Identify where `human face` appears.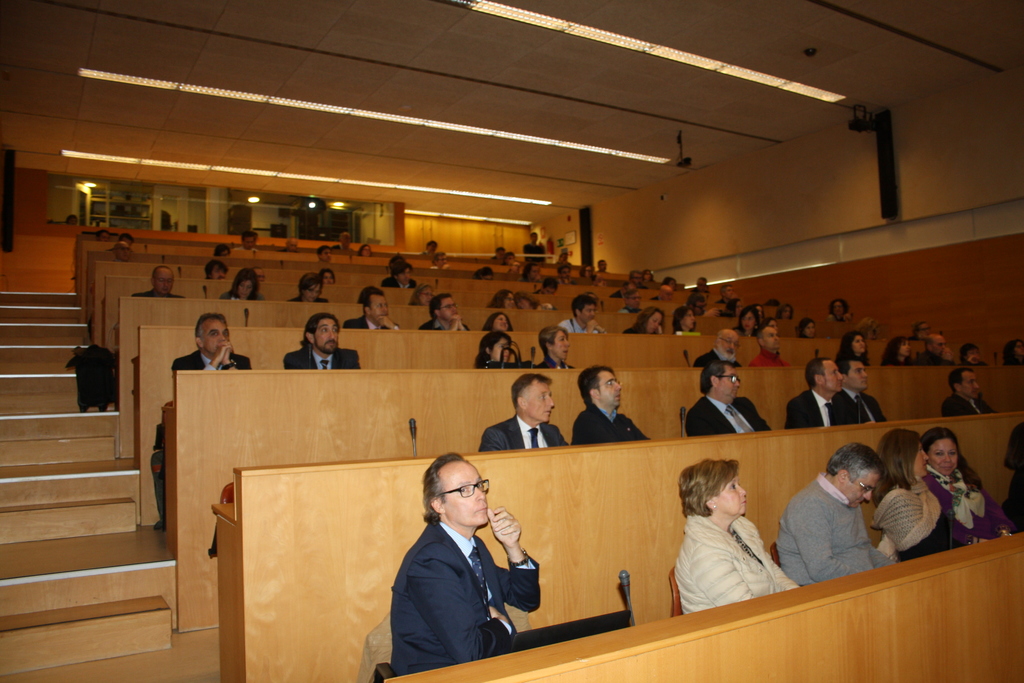
Appears at select_region(645, 313, 663, 334).
